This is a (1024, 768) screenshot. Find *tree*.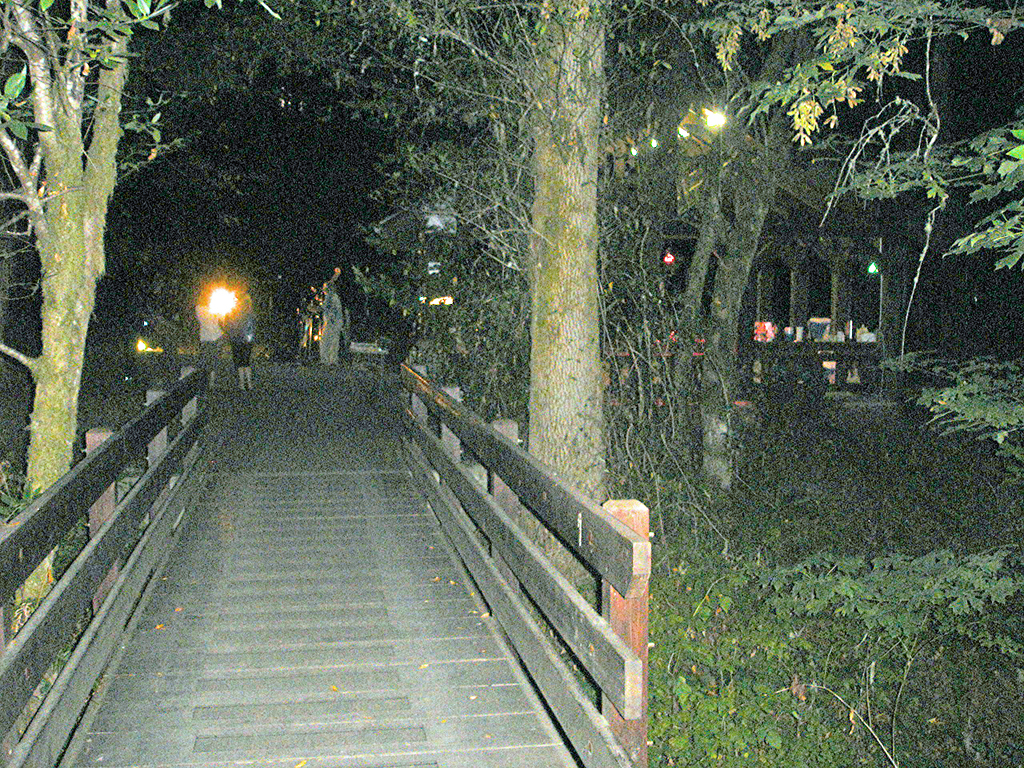
Bounding box: [left=650, top=542, right=766, bottom=758].
